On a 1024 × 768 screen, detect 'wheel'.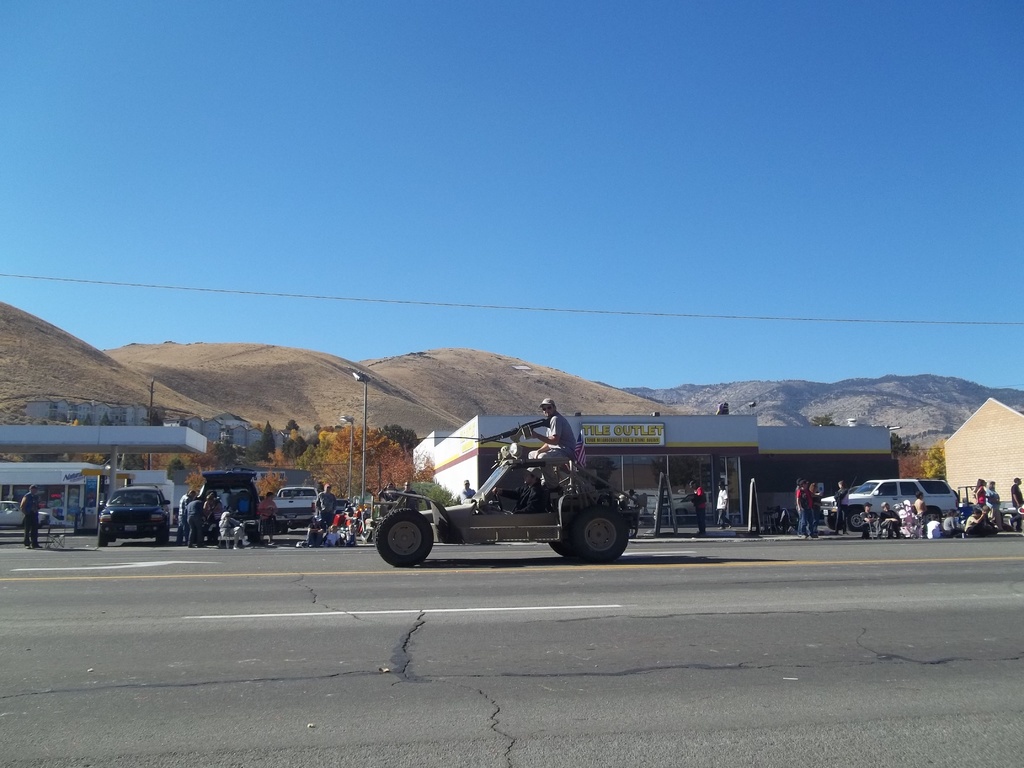
572 504 628 563.
